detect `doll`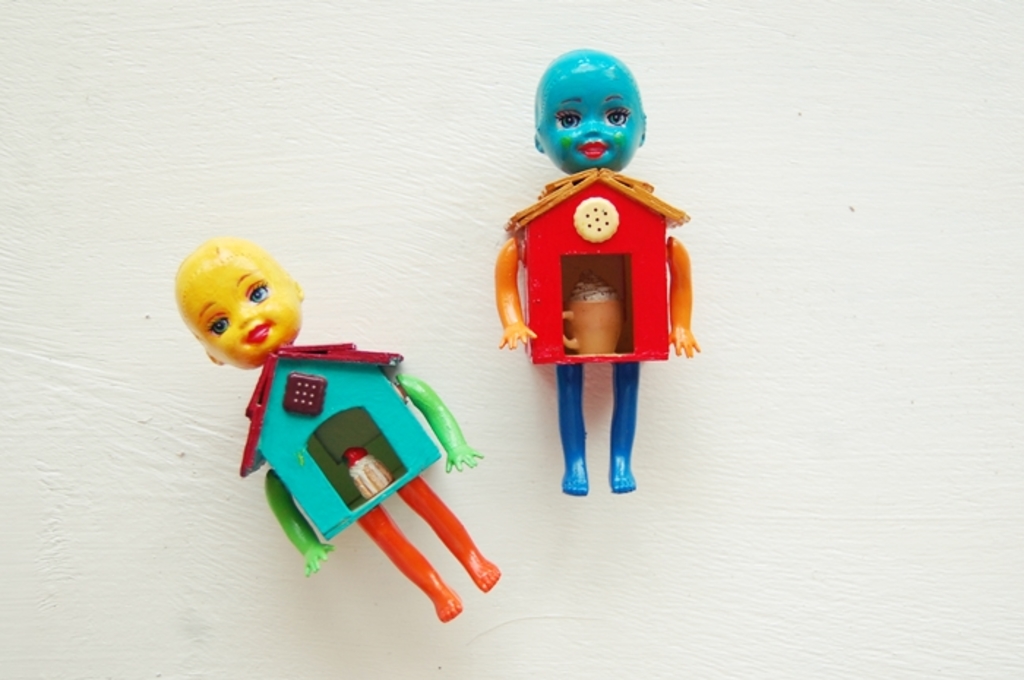
511 64 693 490
